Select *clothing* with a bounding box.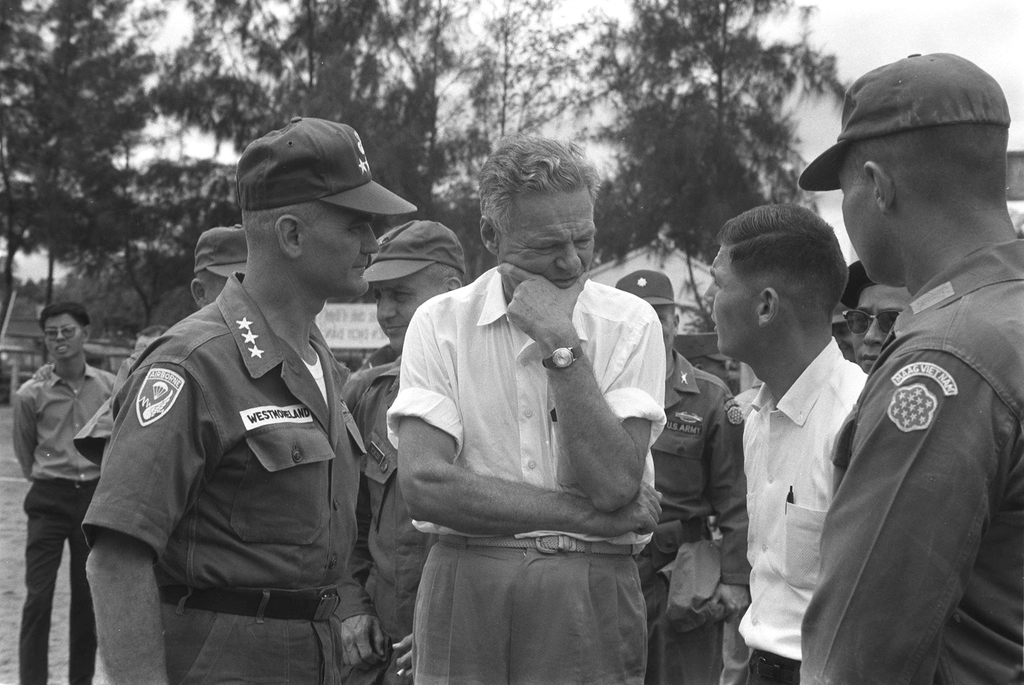
<region>728, 337, 869, 684</region>.
